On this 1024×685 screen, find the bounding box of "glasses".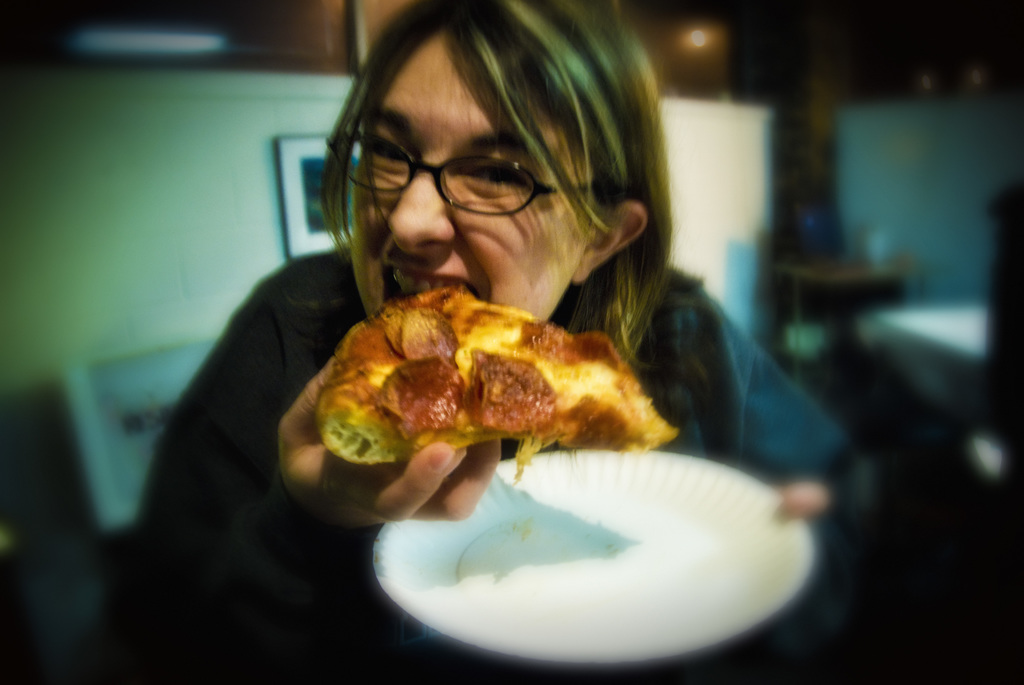
Bounding box: 338:132:589:216.
